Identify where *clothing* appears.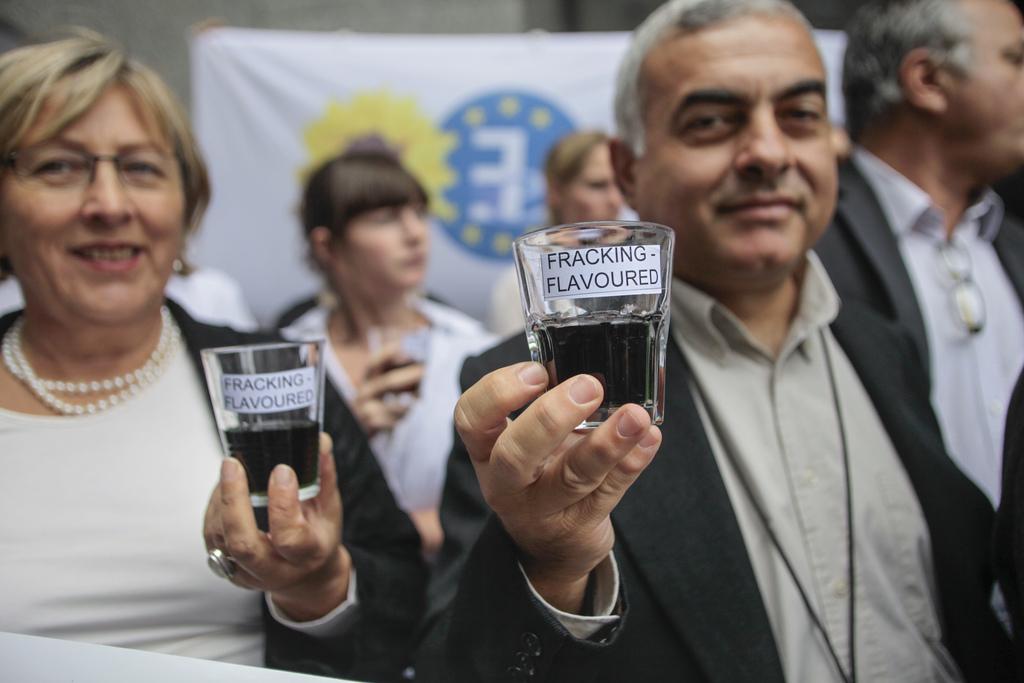
Appears at (left=0, top=26, right=420, bottom=625).
